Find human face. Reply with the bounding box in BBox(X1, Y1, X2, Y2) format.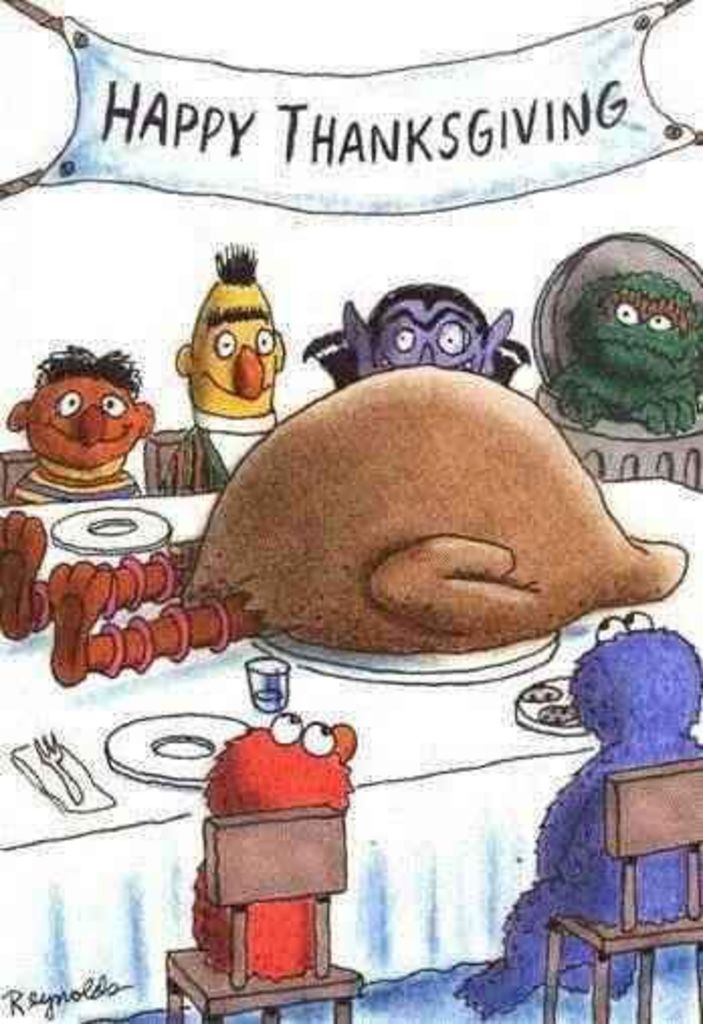
BBox(564, 600, 701, 671).
